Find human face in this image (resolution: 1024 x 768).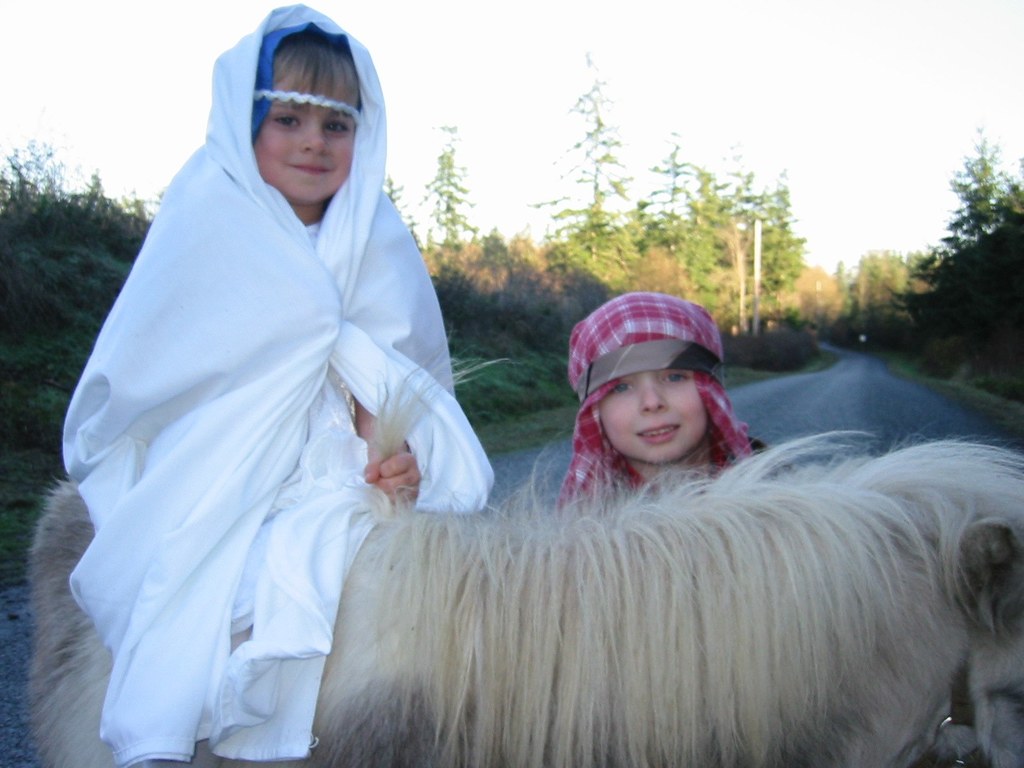
rect(253, 60, 360, 207).
